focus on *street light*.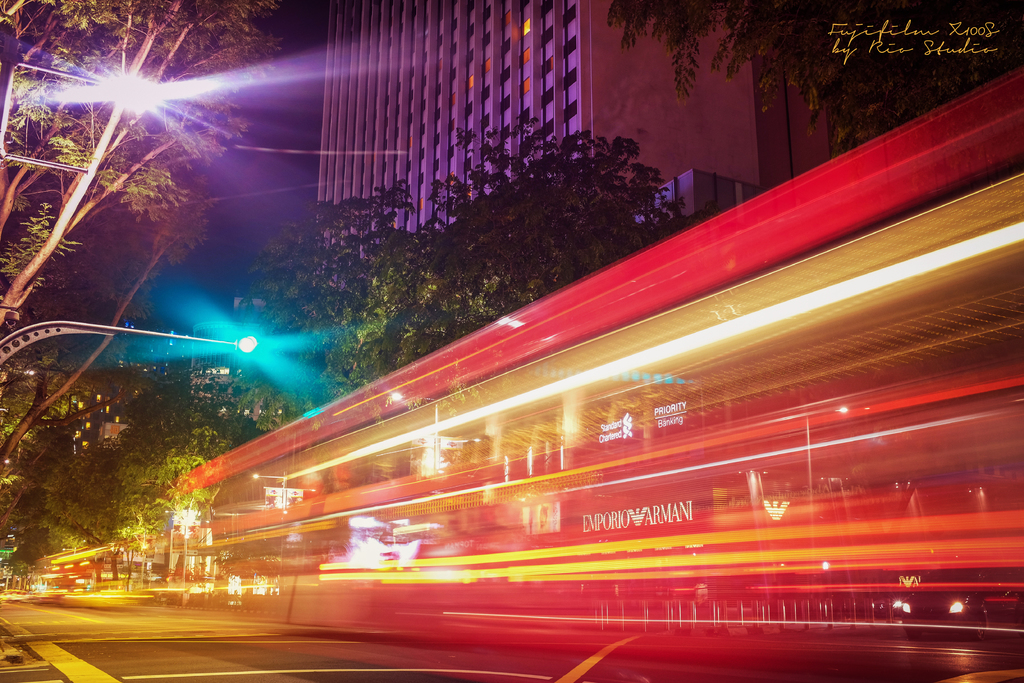
Focused at bbox=(0, 72, 157, 165).
